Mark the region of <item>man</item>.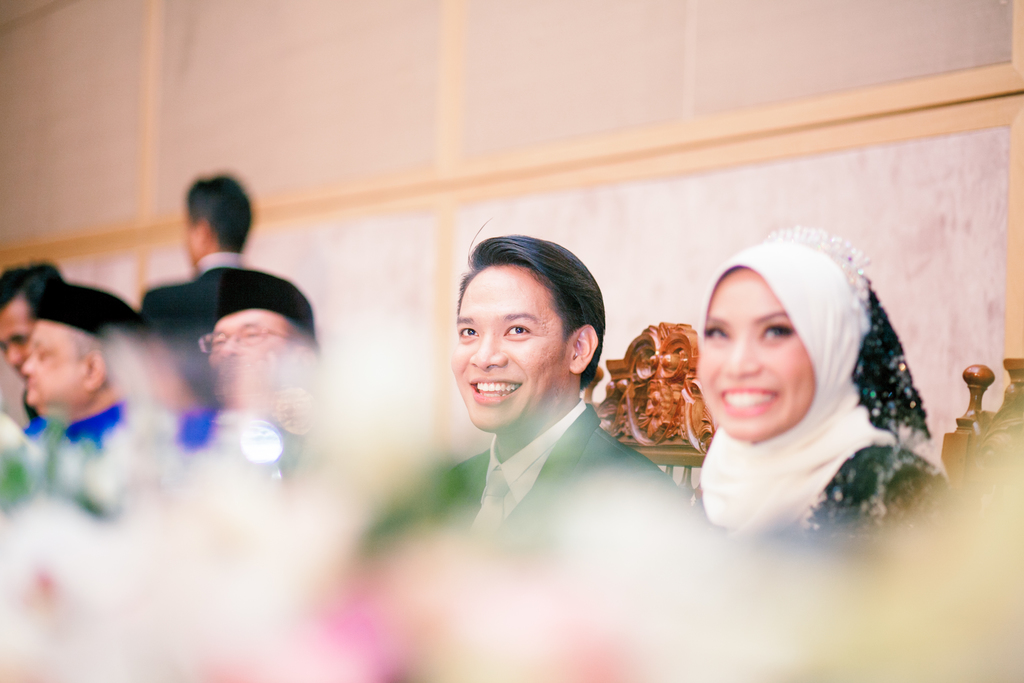
Region: bbox(362, 218, 671, 573).
